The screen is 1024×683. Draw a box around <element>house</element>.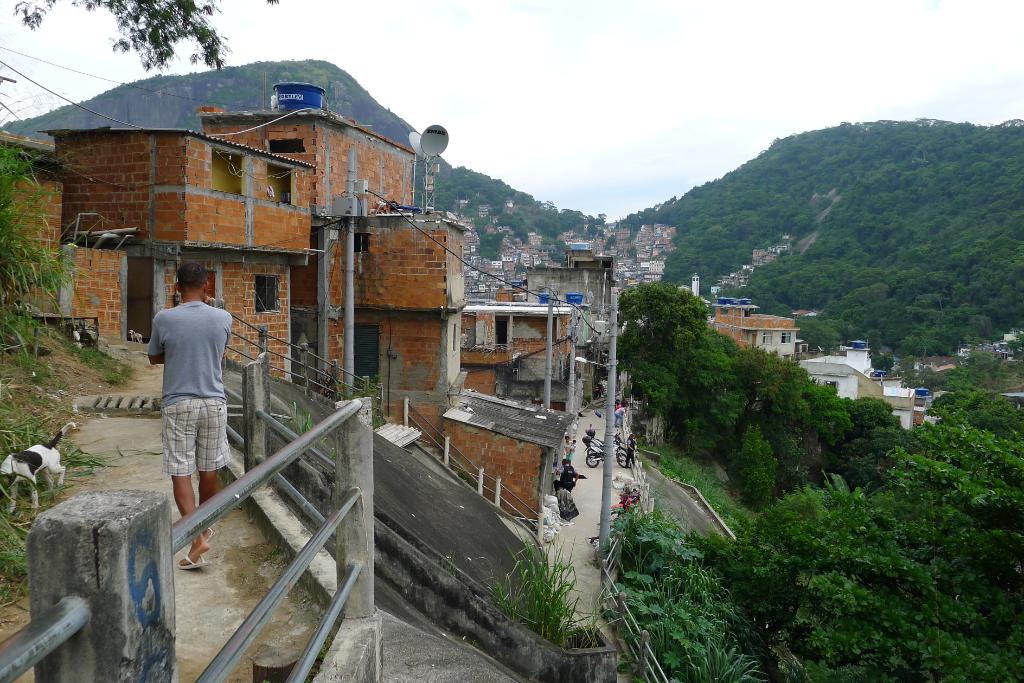
bbox(456, 302, 579, 421).
